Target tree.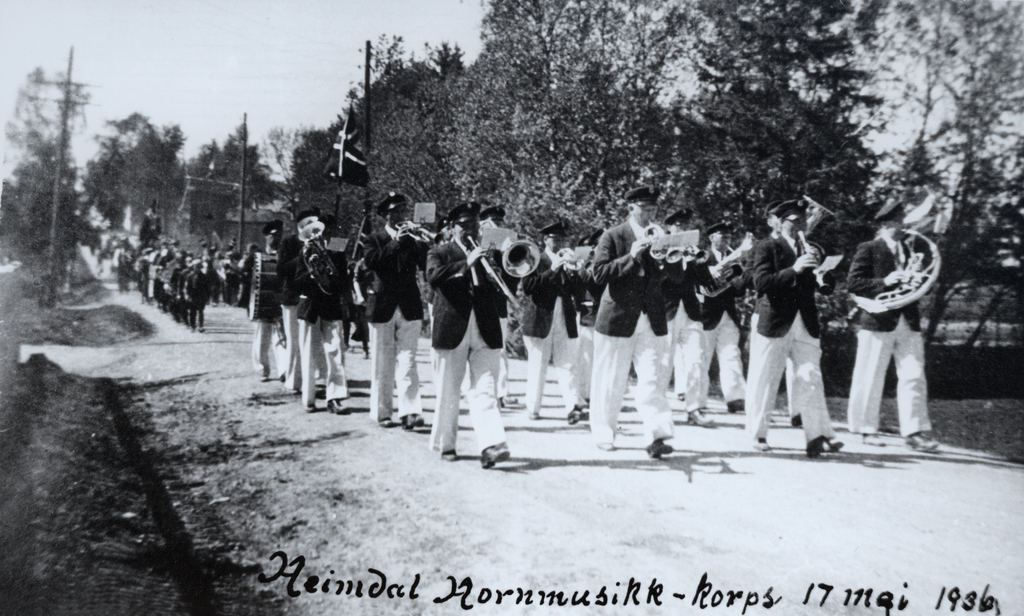
Target region: <region>66, 108, 153, 229</region>.
